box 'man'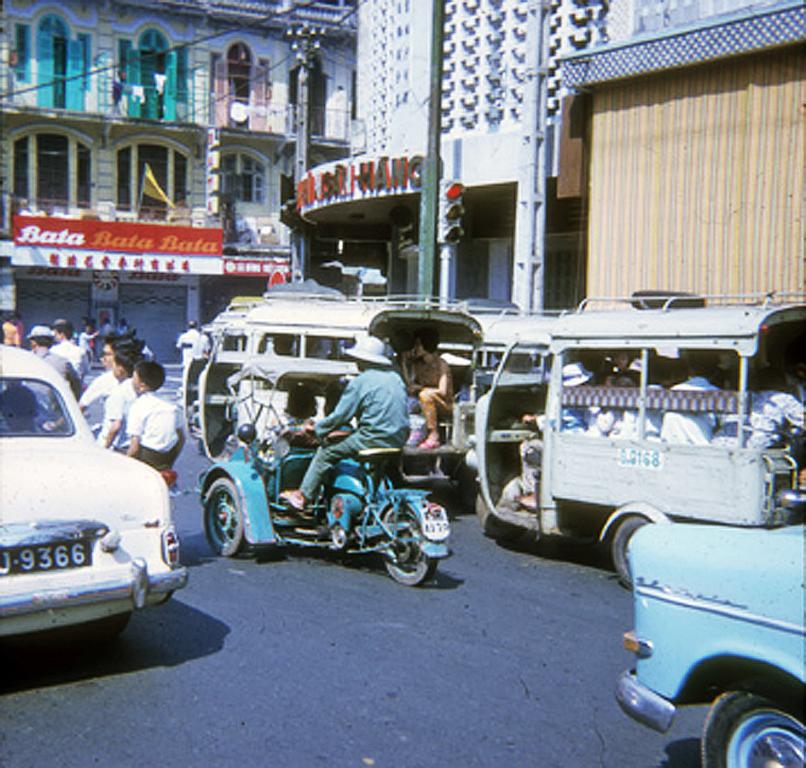
66/330/121/434
